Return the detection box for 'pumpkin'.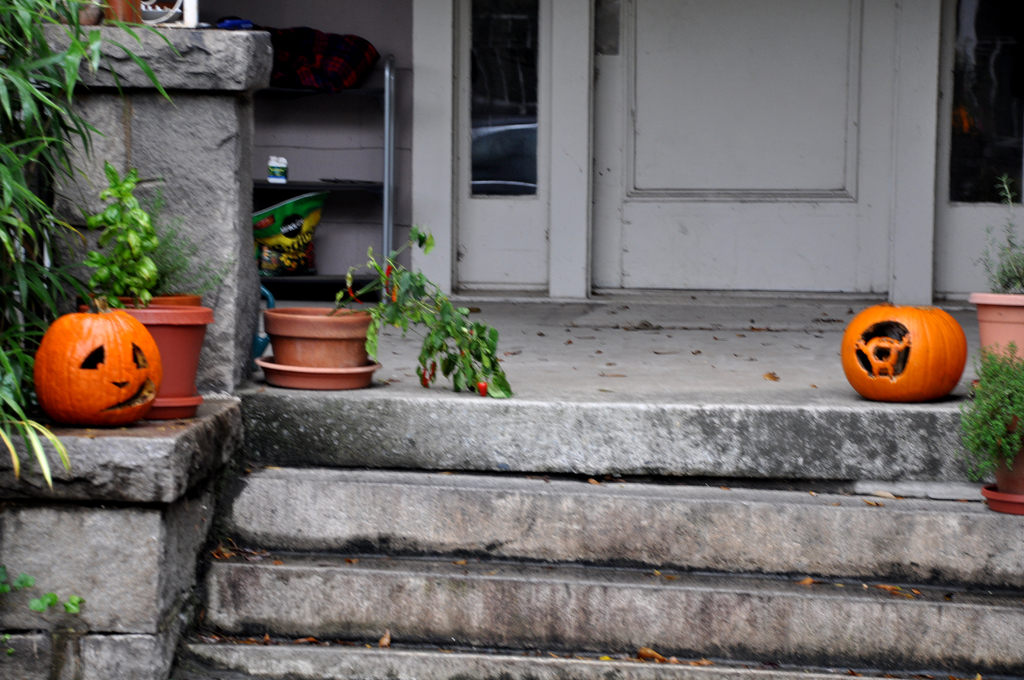
30:303:164:426.
